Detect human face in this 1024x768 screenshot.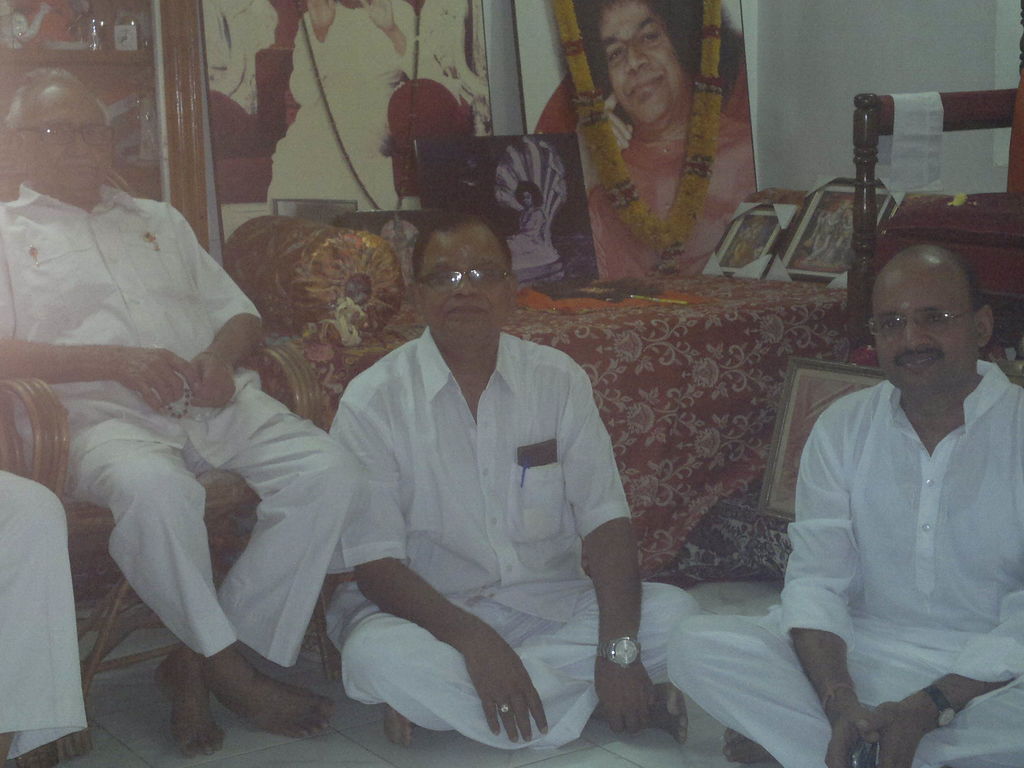
Detection: rect(598, 0, 680, 120).
